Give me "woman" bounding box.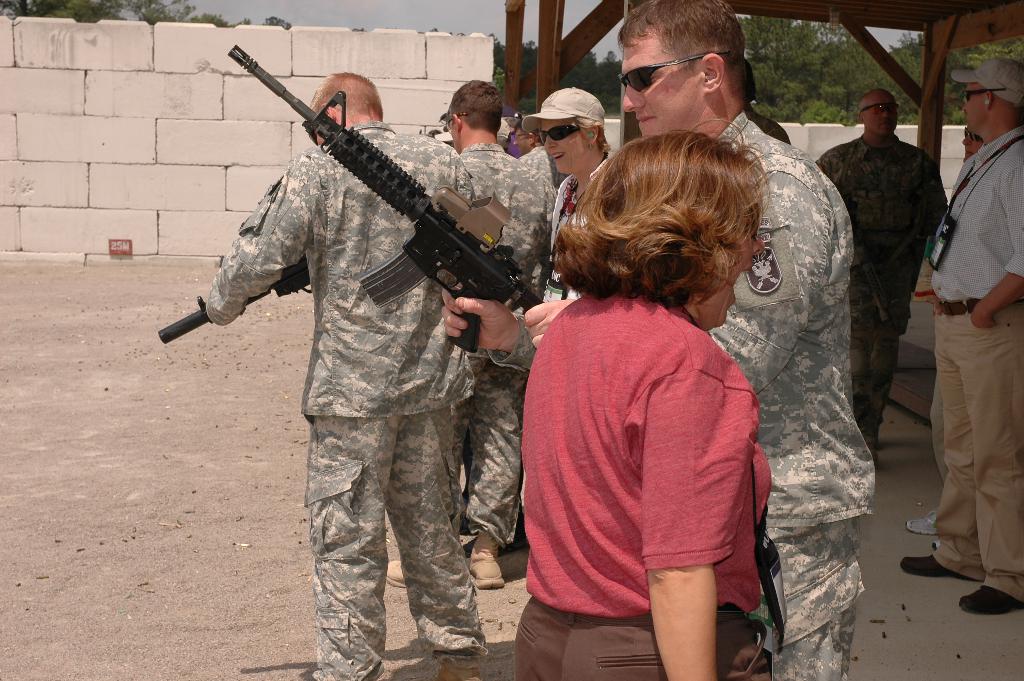
(500, 133, 783, 680).
